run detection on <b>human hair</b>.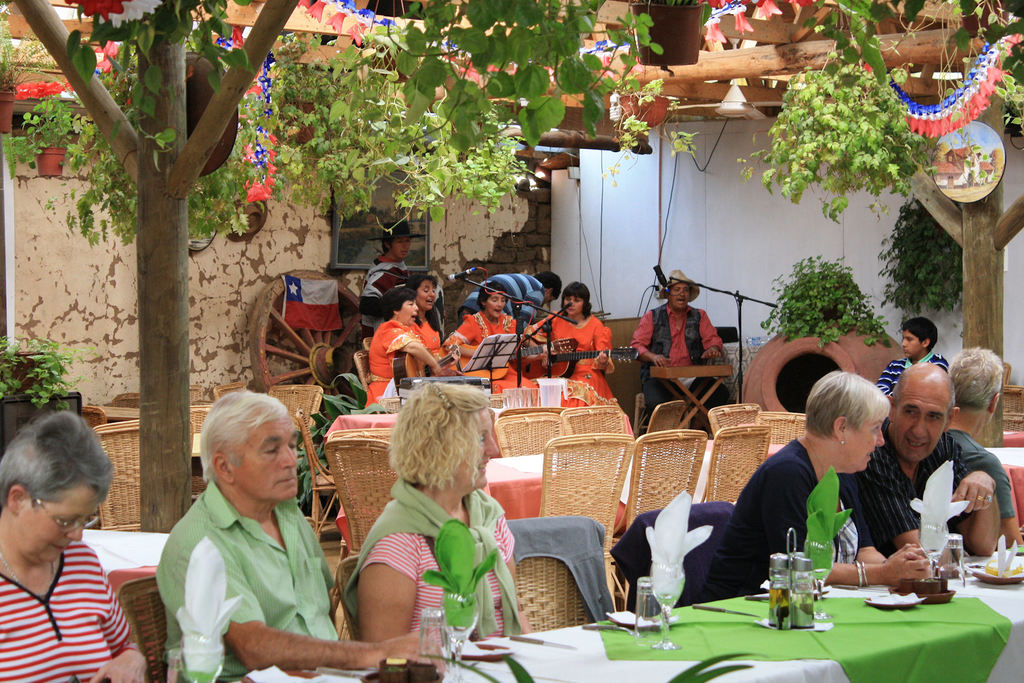
Result: [left=888, top=368, right=953, bottom=425].
